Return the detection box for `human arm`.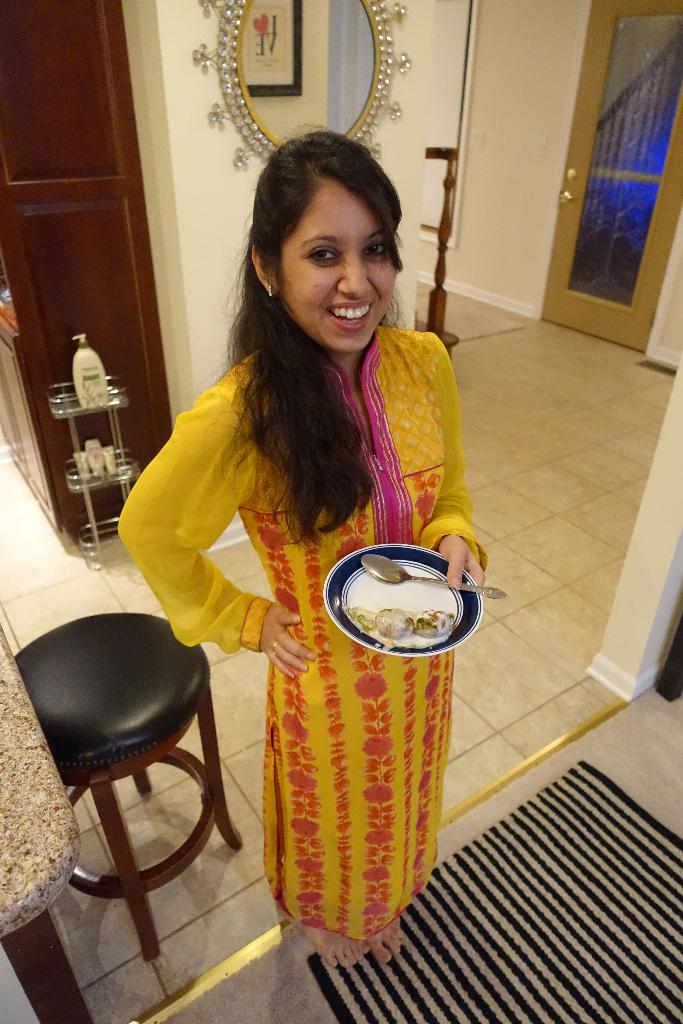
(422, 340, 486, 595).
